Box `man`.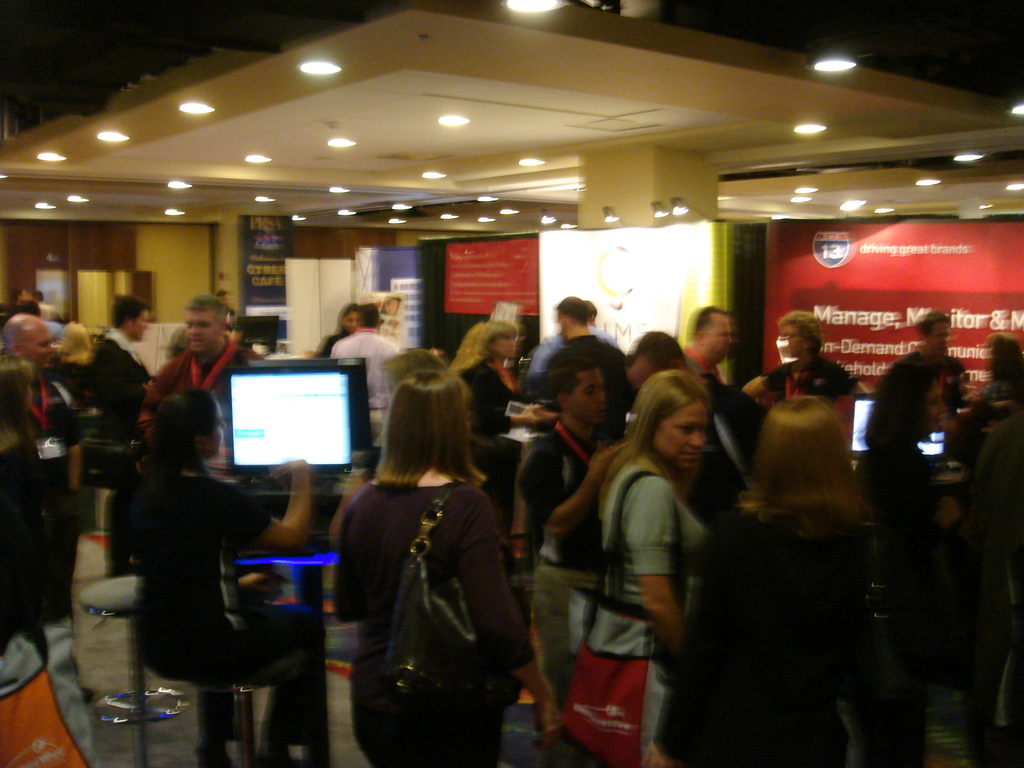
884/311/978/412.
